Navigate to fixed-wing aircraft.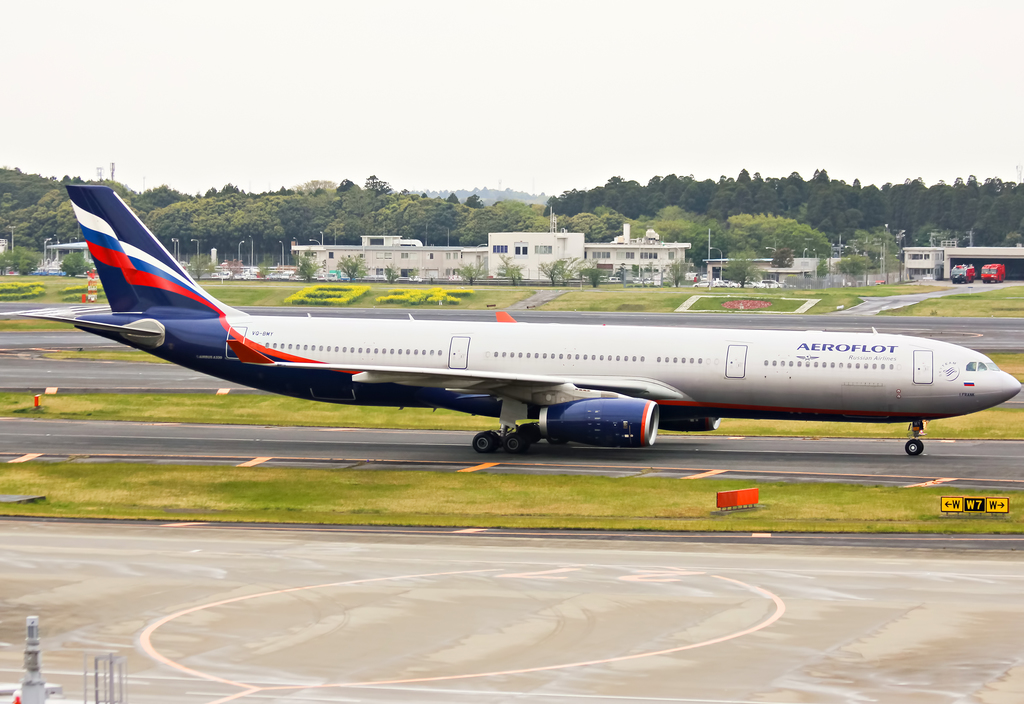
Navigation target: bbox=(0, 179, 1023, 463).
